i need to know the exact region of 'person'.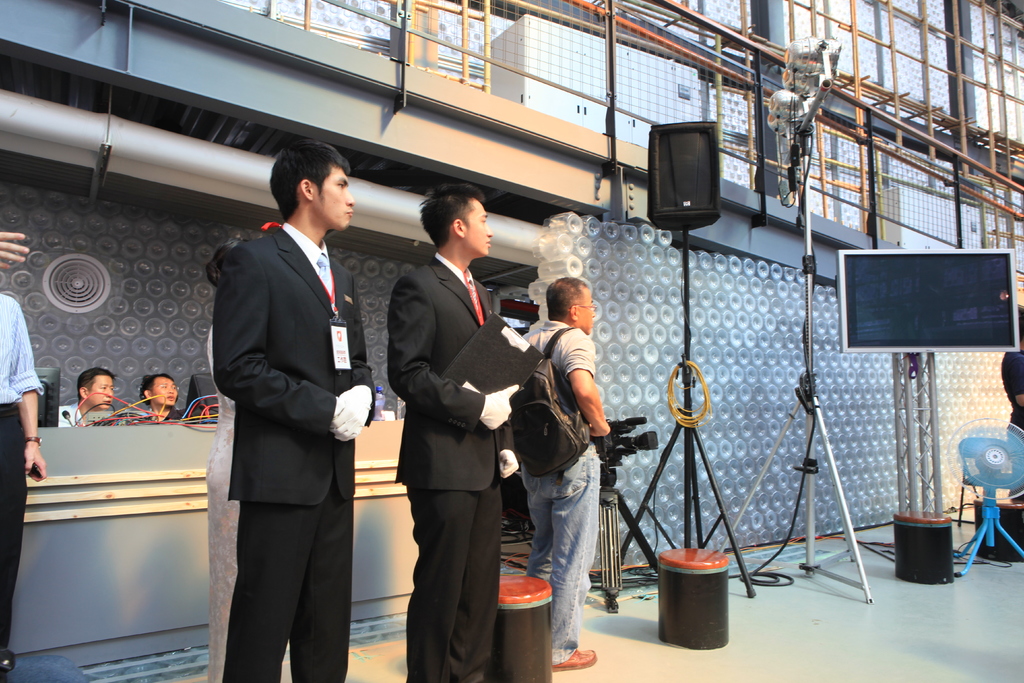
Region: {"left": 388, "top": 184, "right": 528, "bottom": 682}.
